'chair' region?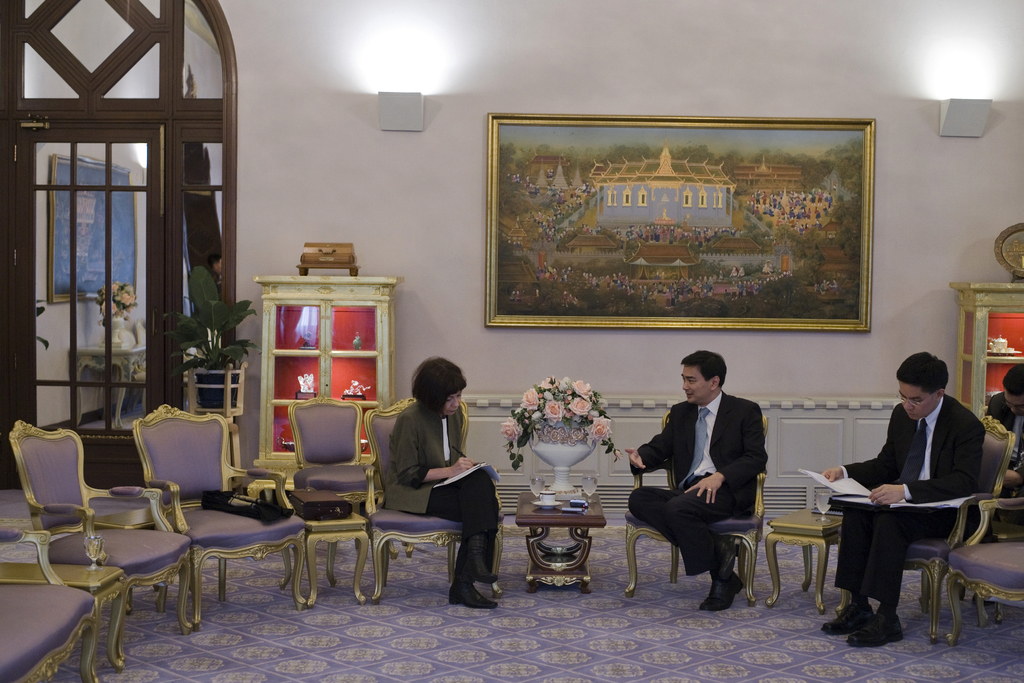
left=934, top=495, right=1023, bottom=655
